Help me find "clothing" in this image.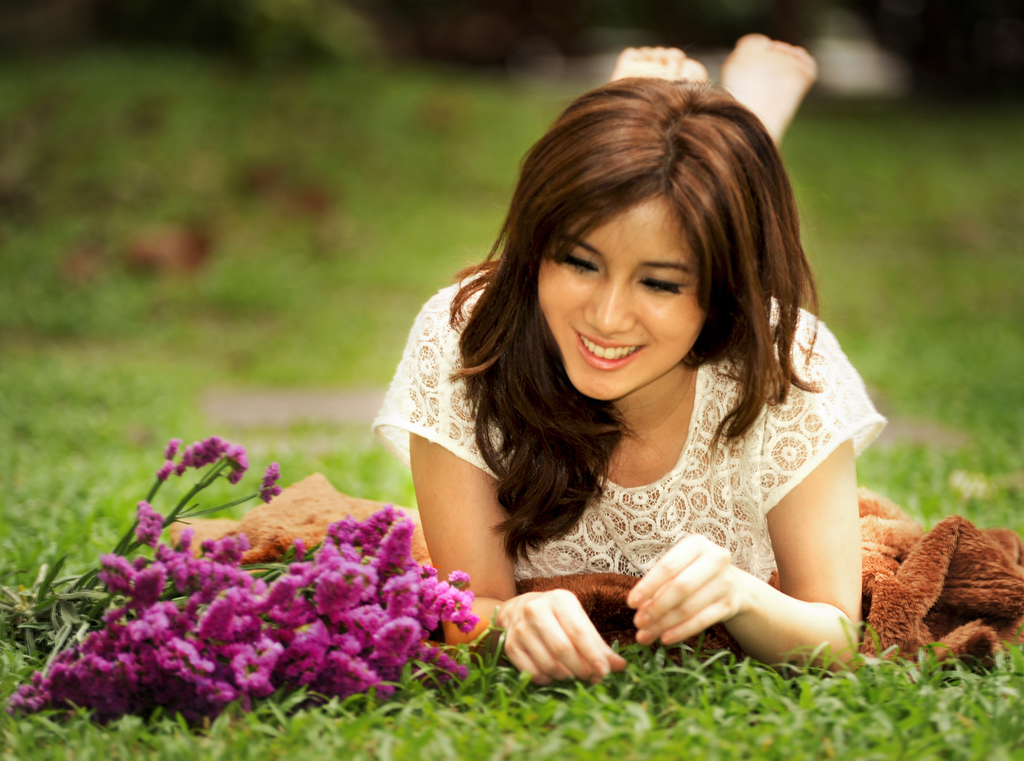
Found it: box(383, 287, 908, 655).
